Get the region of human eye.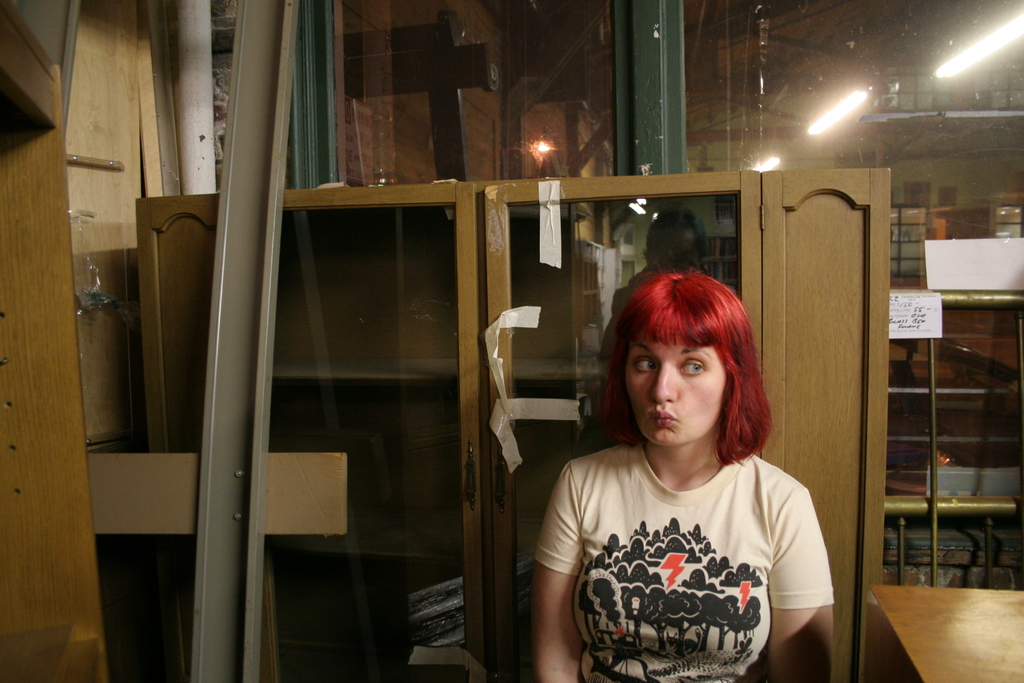
(635, 354, 657, 372).
